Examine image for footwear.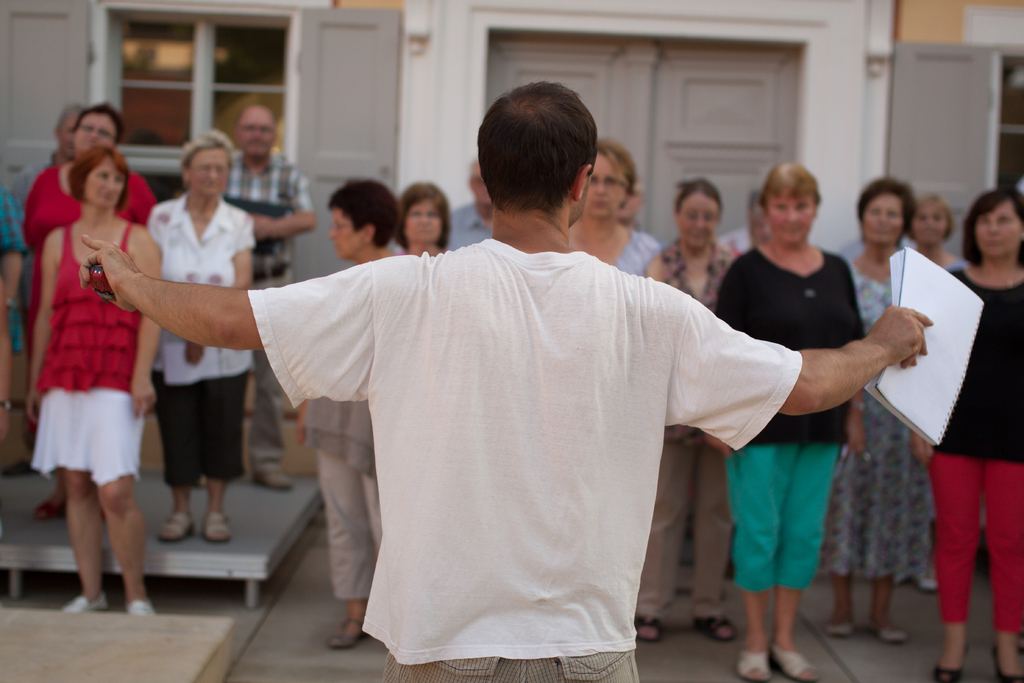
Examination result: 325, 616, 370, 650.
